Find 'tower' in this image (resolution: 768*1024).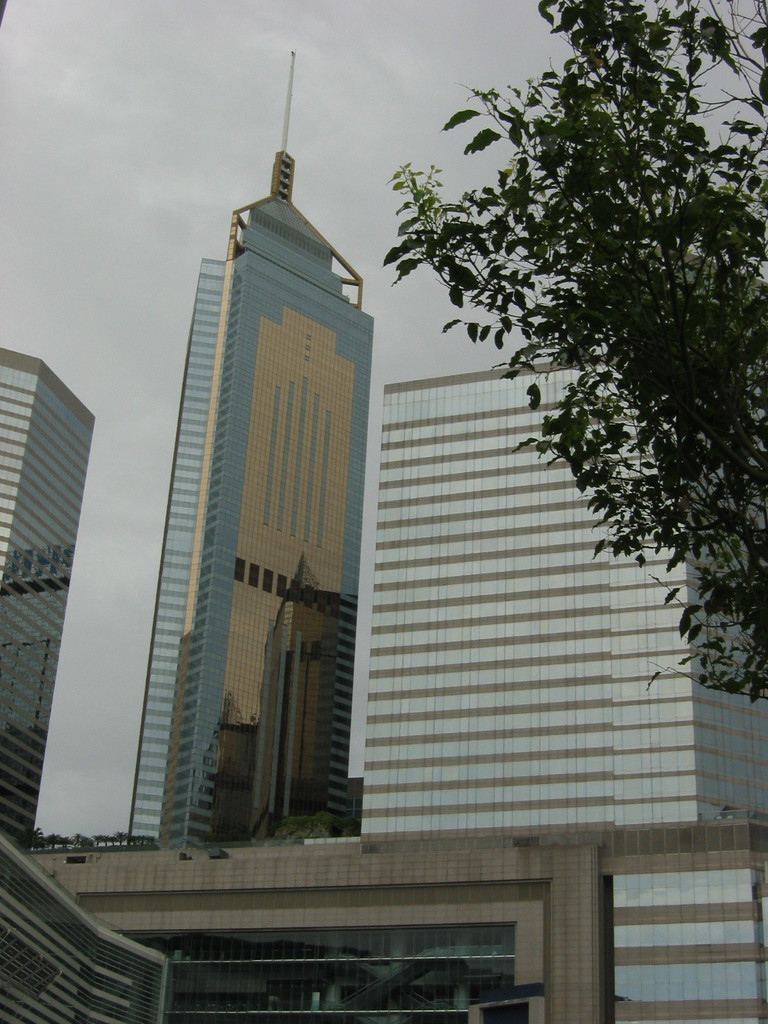
{"x1": 129, "y1": 52, "x2": 353, "y2": 847}.
